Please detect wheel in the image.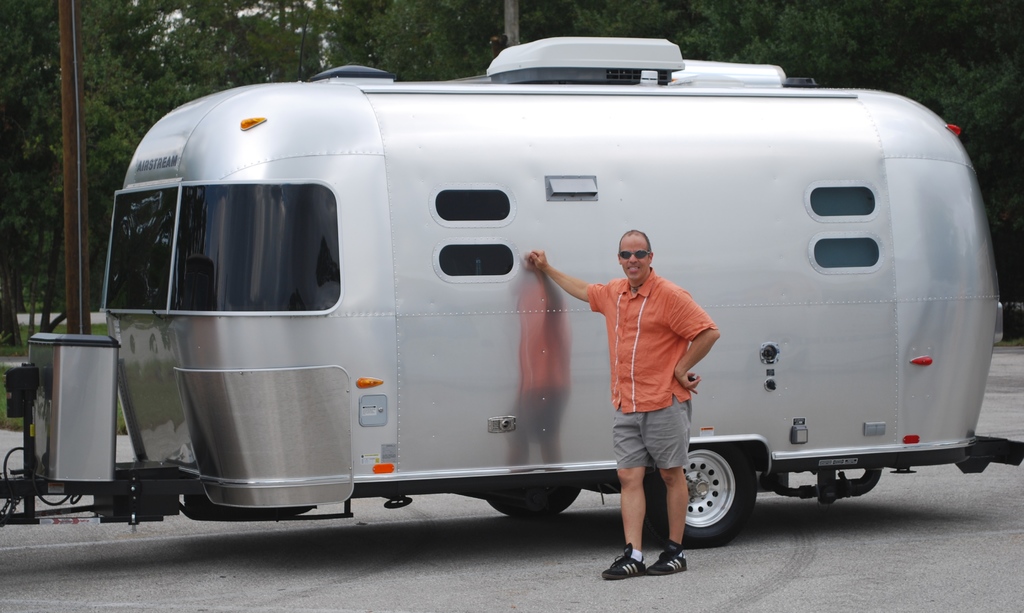
<bbox>641, 445, 760, 550</bbox>.
